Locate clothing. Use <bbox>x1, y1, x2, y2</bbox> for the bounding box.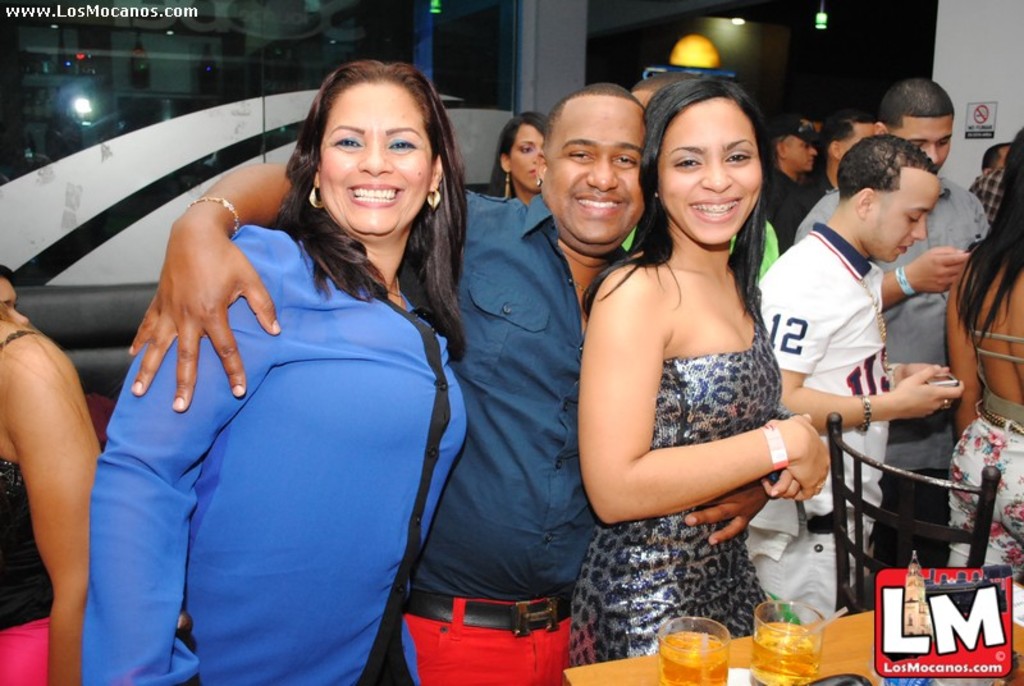
<bbox>575, 342, 792, 664</bbox>.
